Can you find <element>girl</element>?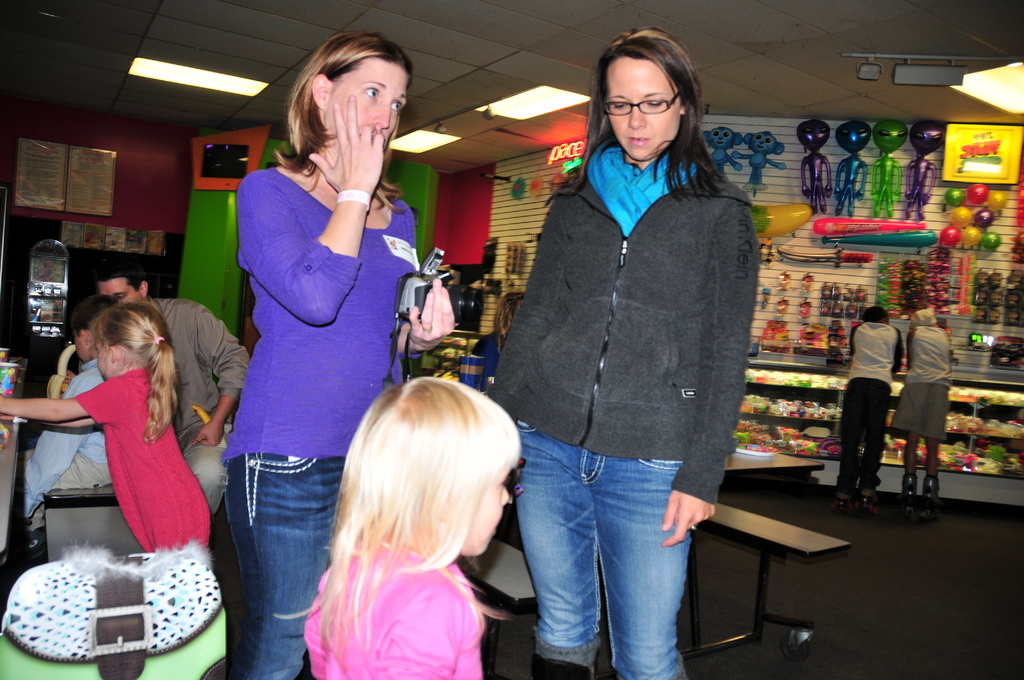
Yes, bounding box: BBox(0, 302, 213, 549).
